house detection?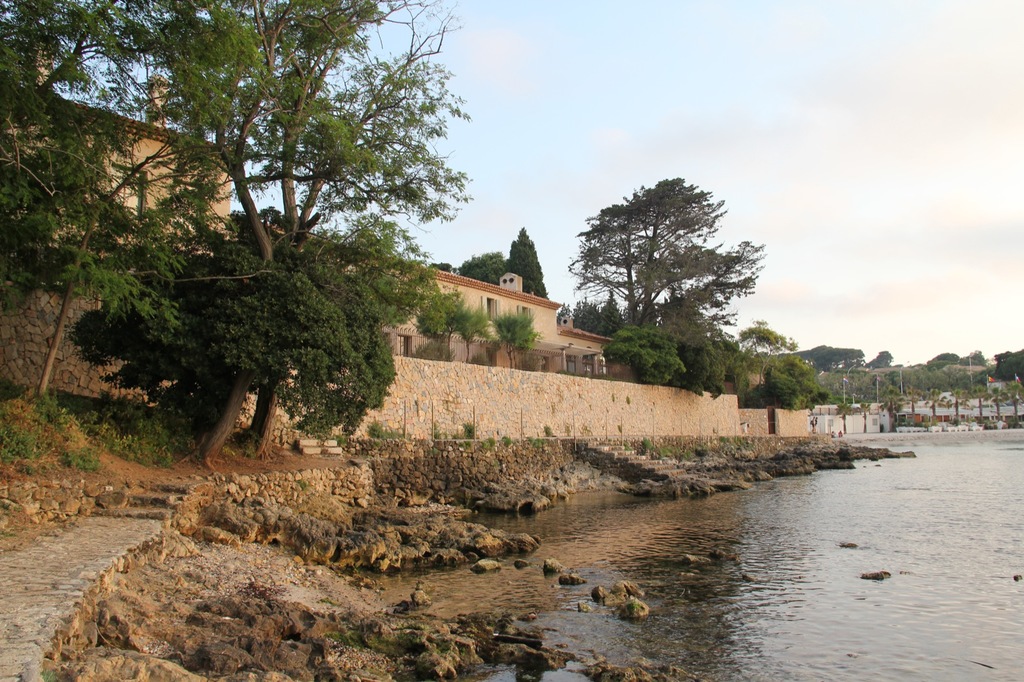
0,88,236,299
